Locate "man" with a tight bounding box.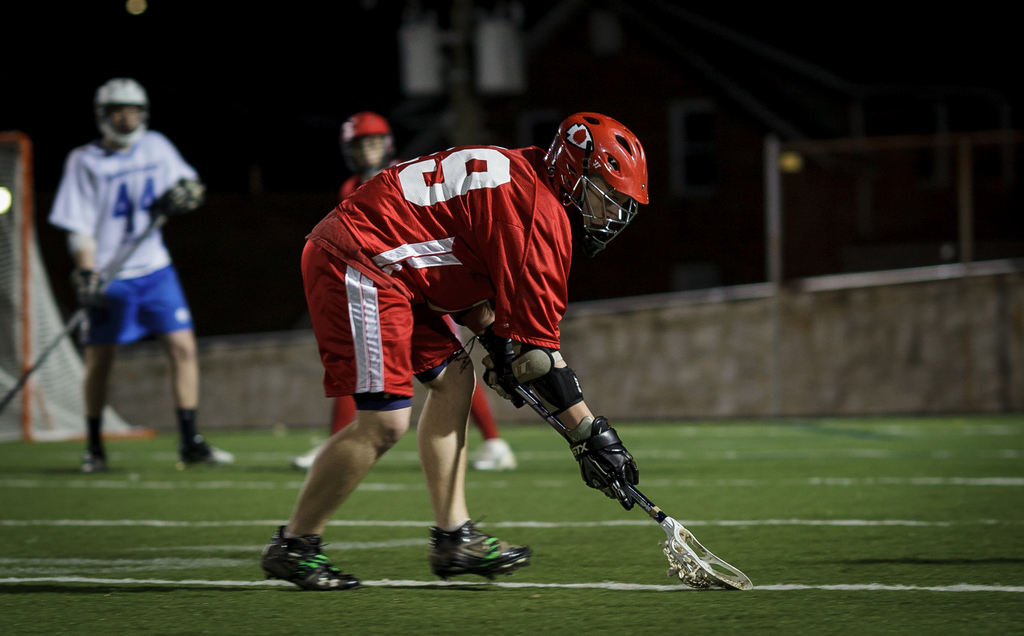
bbox(294, 112, 518, 470).
